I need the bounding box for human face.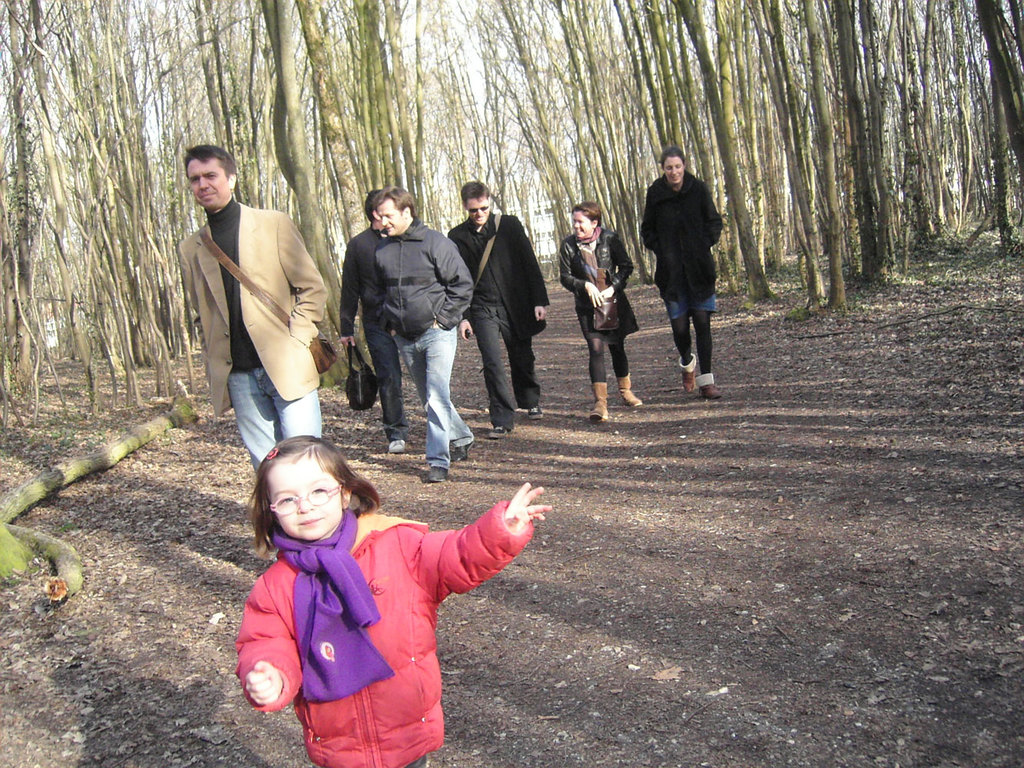
Here it is: 267 458 343 539.
